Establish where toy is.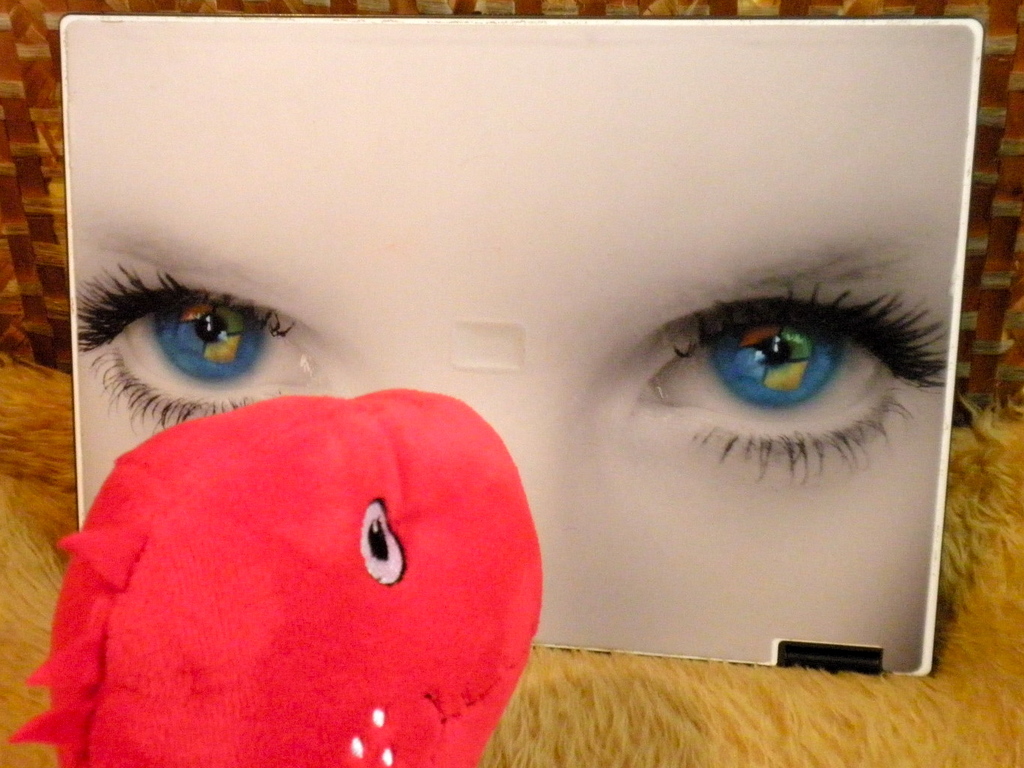
Established at bbox=[105, 71, 1023, 678].
